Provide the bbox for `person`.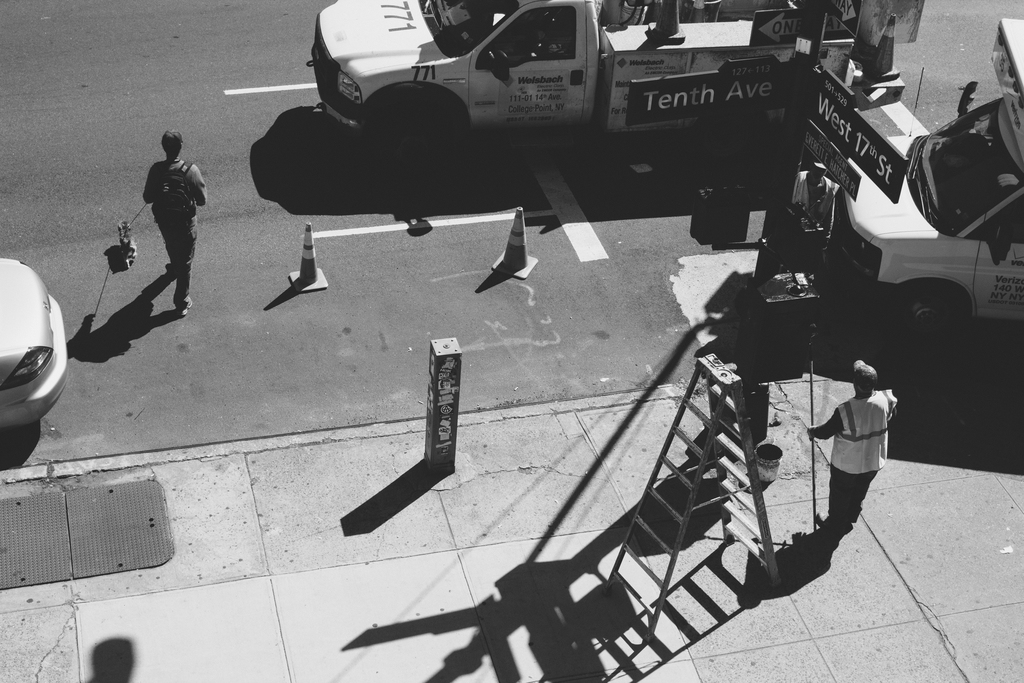
region(800, 352, 897, 545).
